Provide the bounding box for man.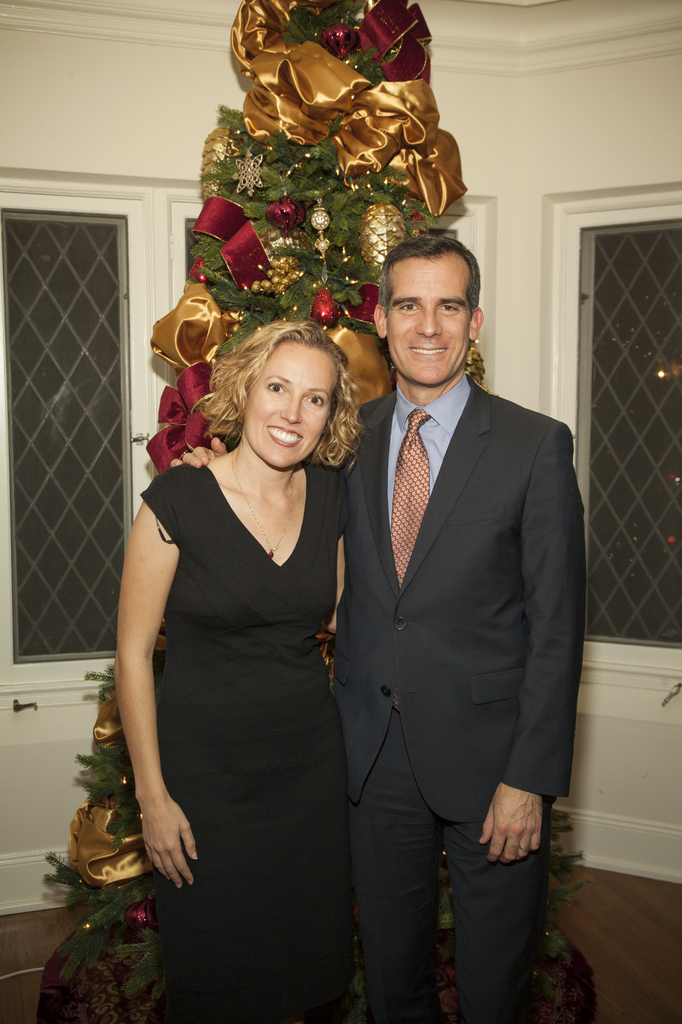
box(171, 234, 589, 1023).
